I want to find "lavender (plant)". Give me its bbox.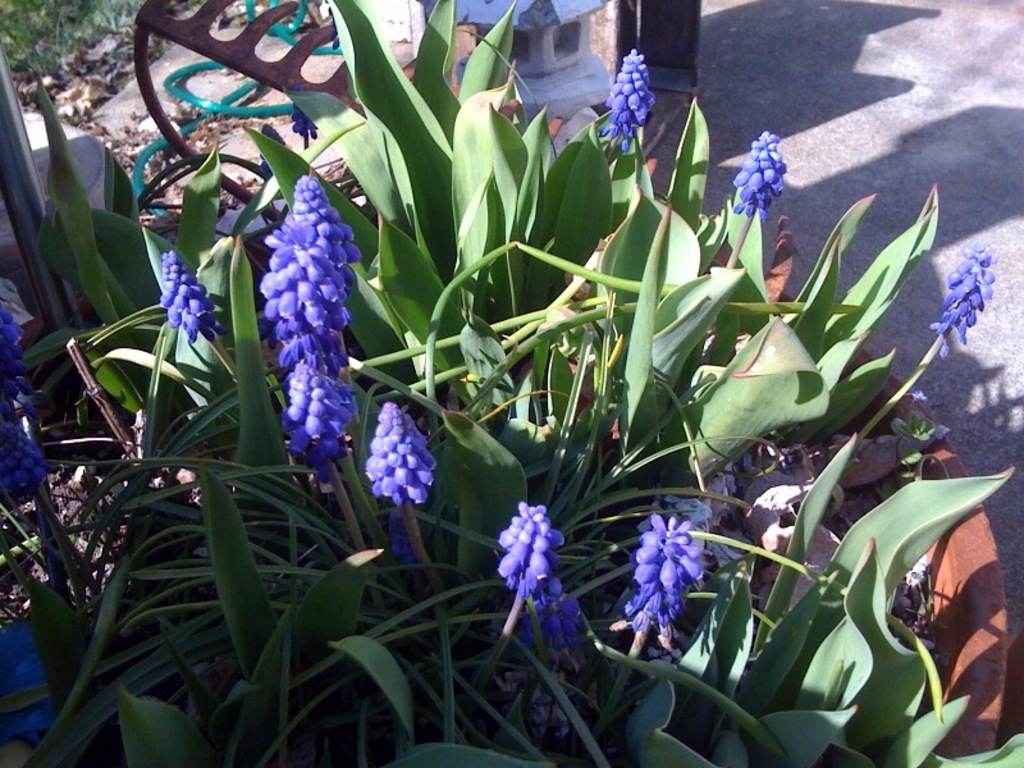
490,498,573,649.
